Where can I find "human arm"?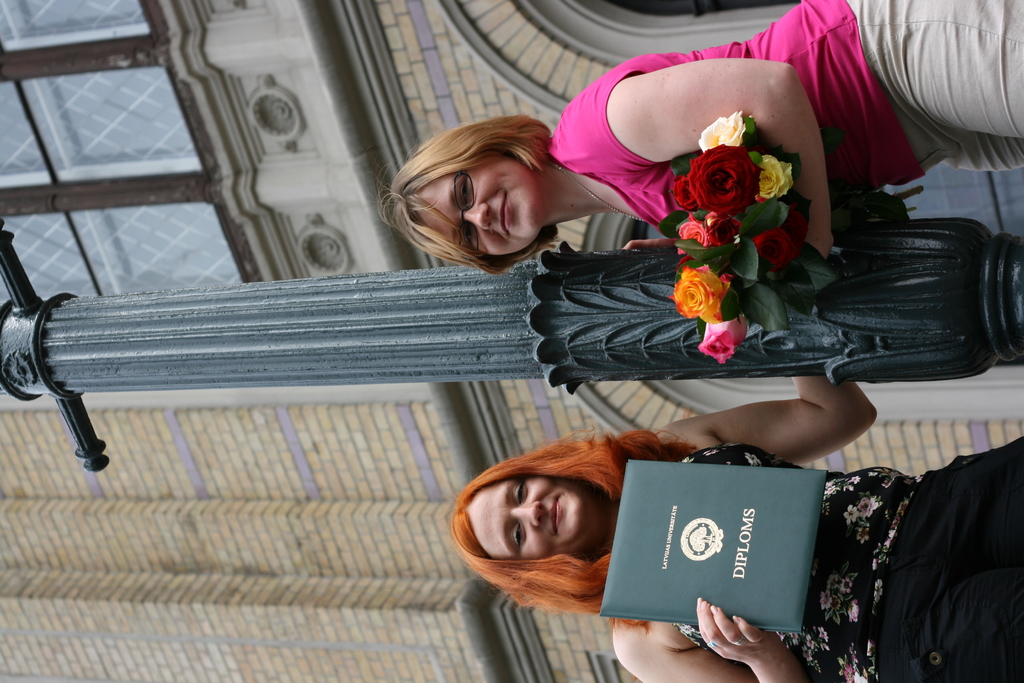
You can find it at [609,591,821,682].
